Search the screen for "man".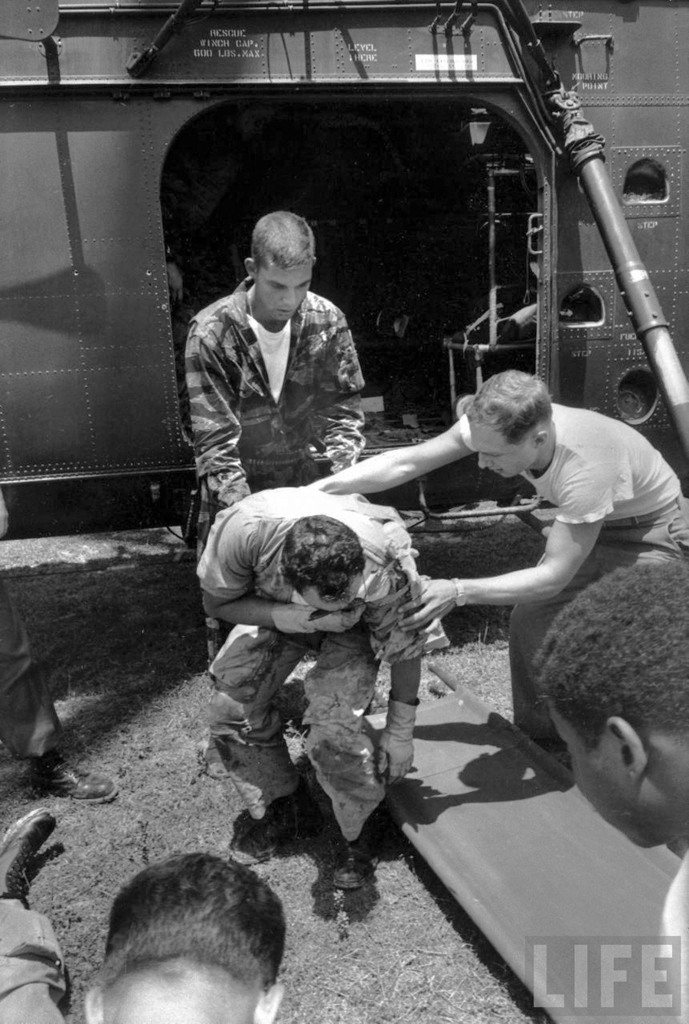
Found at BBox(527, 563, 688, 1019).
